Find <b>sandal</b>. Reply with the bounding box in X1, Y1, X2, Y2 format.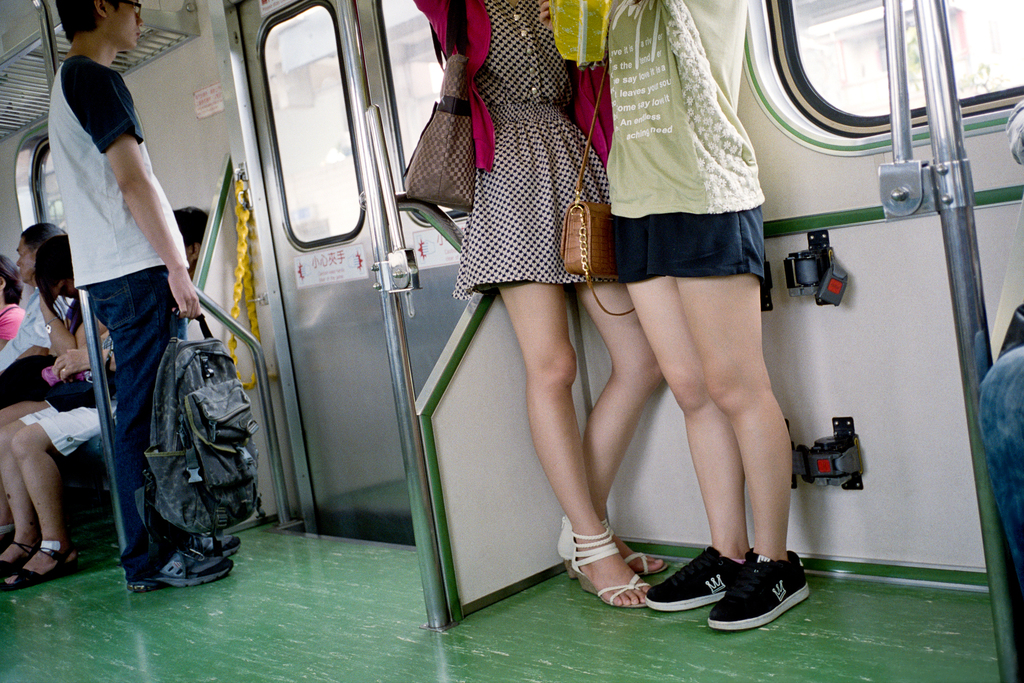
572, 531, 643, 605.
